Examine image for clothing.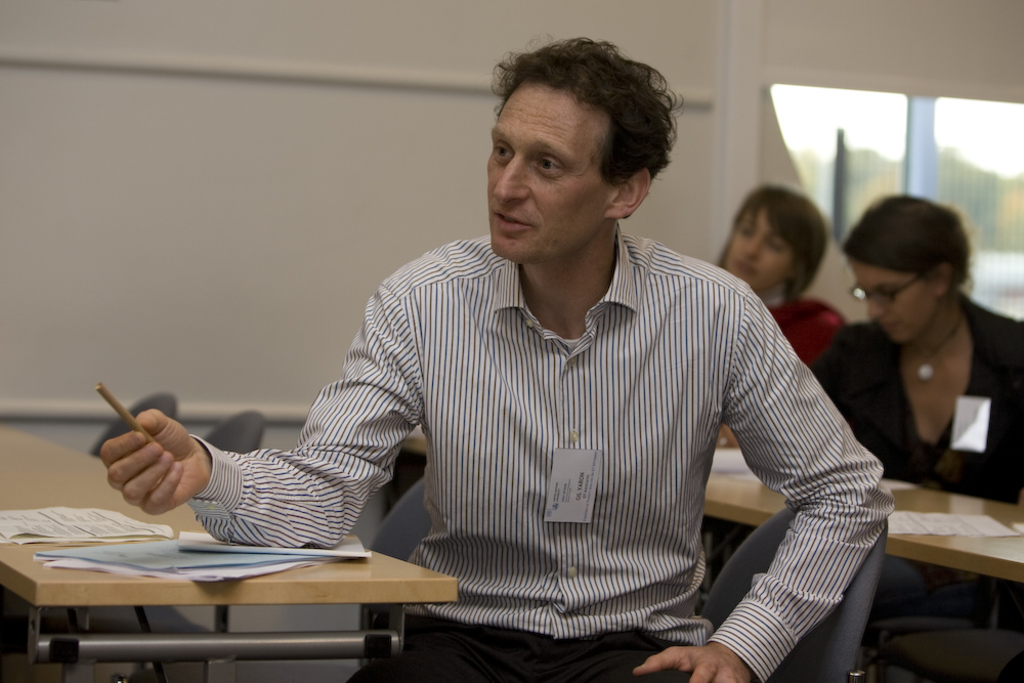
Examination result: (190,181,852,642).
